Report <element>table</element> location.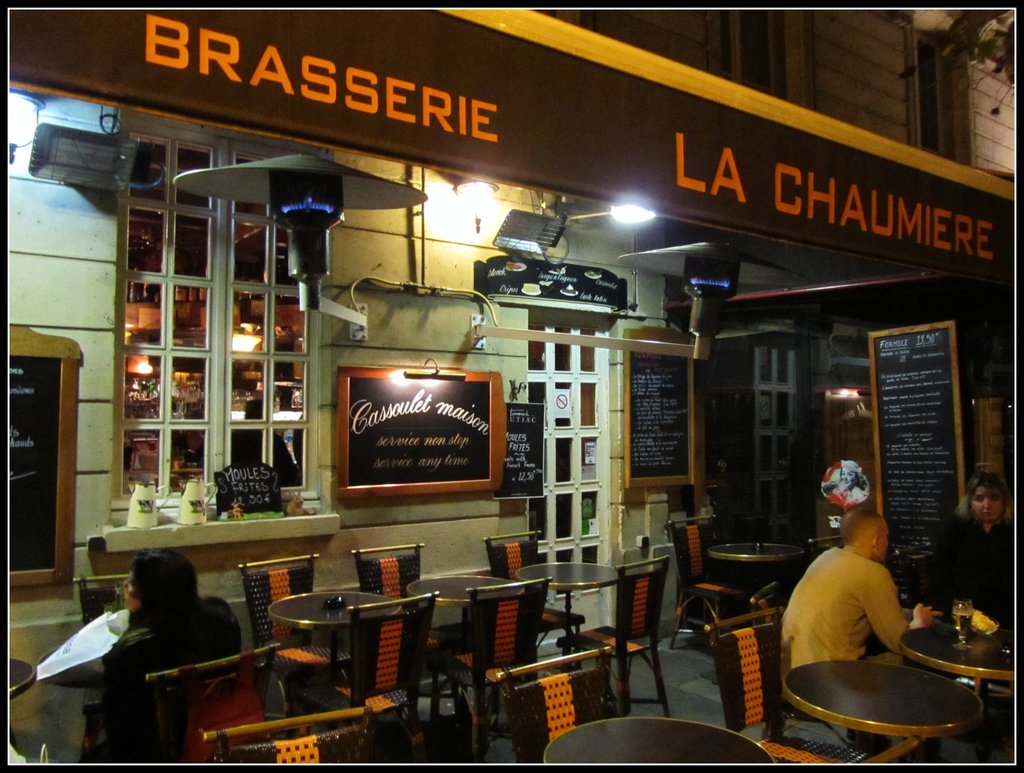
Report: rect(264, 590, 403, 690).
